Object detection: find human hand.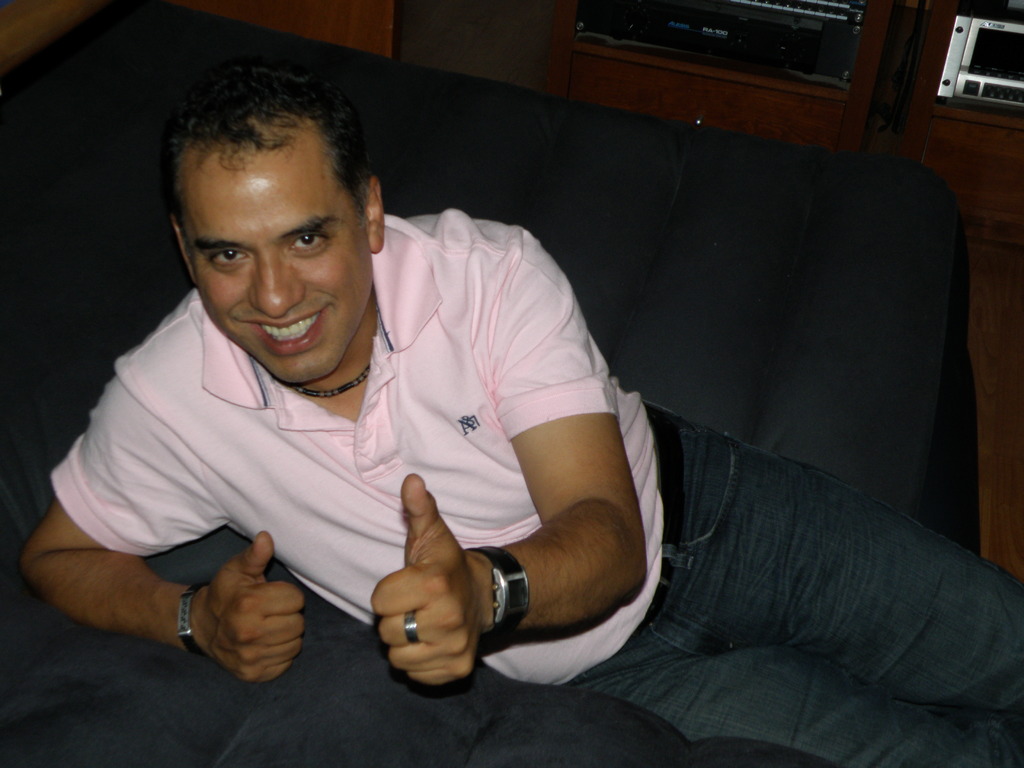
Rect(364, 492, 502, 694).
